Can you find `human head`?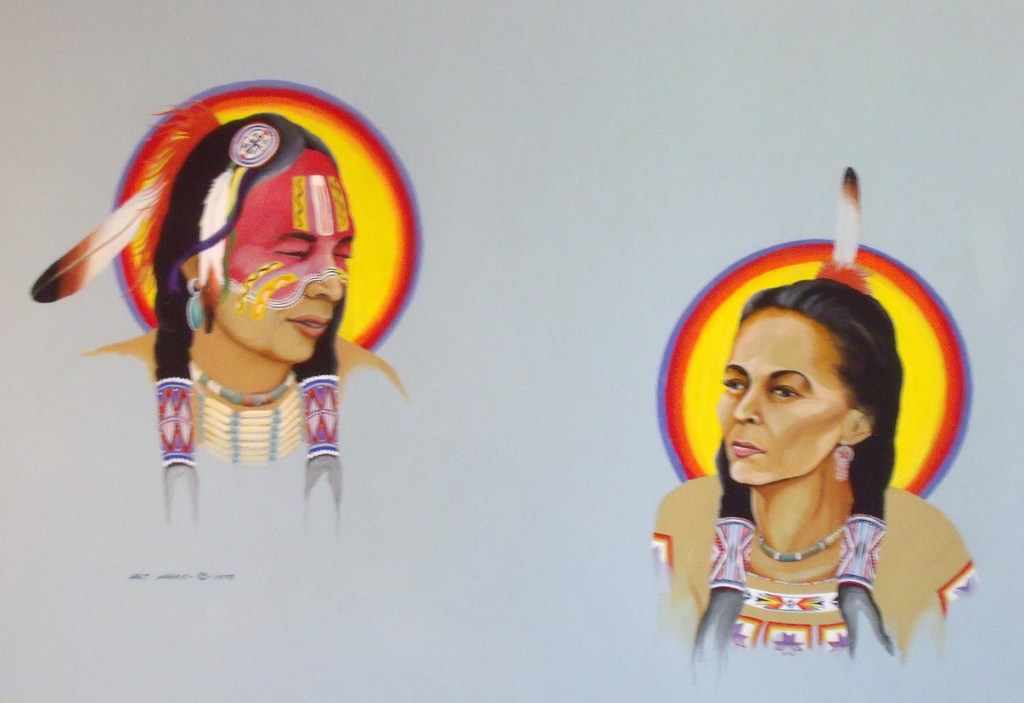
Yes, bounding box: (x1=154, y1=113, x2=354, y2=367).
